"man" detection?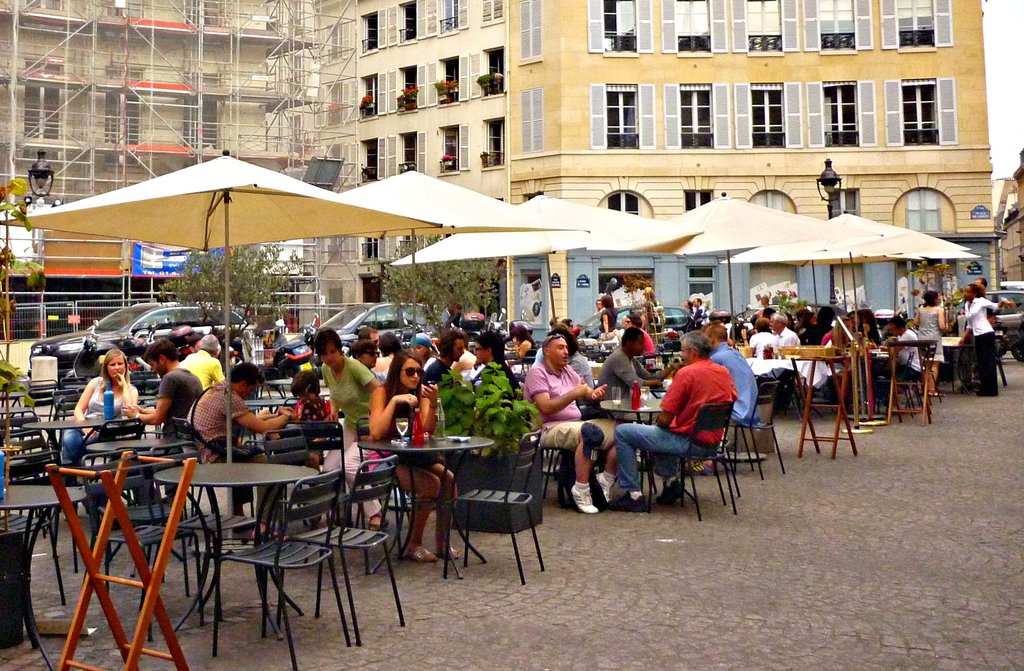
detection(356, 340, 376, 372)
